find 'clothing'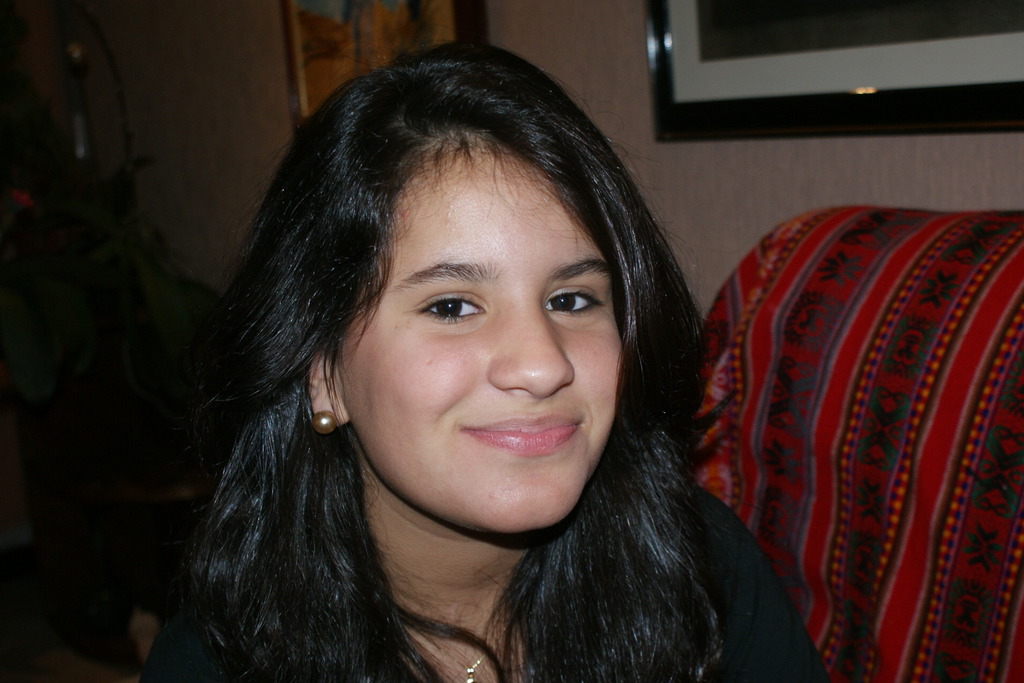
left=685, top=485, right=831, bottom=682
